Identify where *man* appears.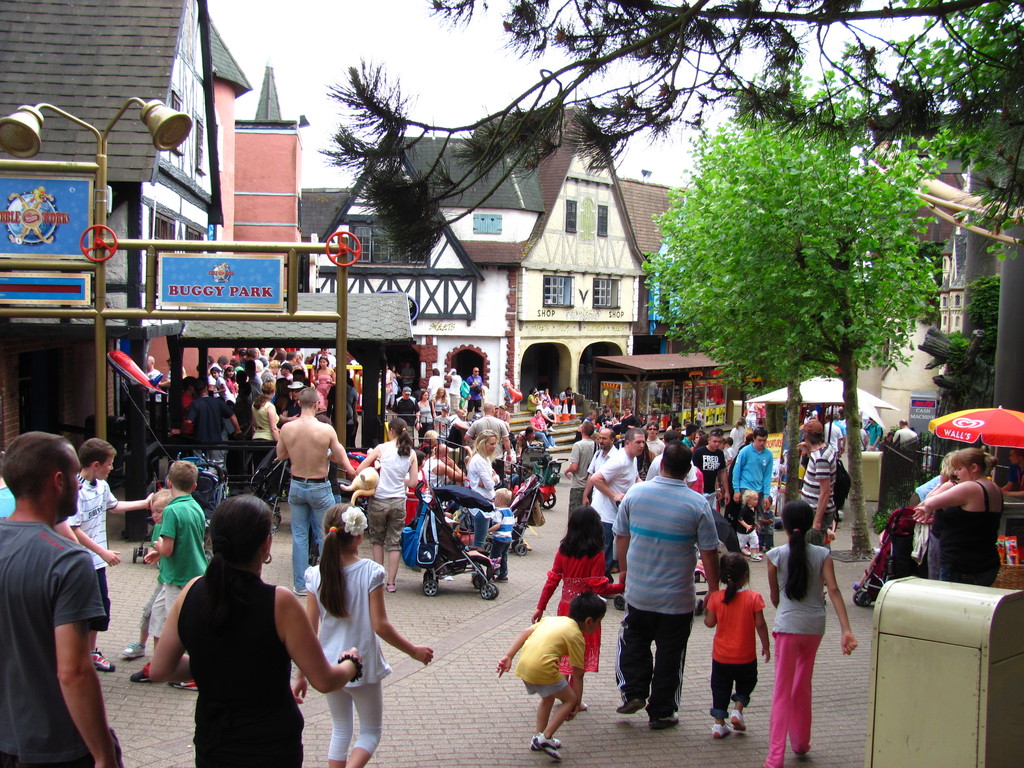
Appears at region(585, 427, 618, 520).
